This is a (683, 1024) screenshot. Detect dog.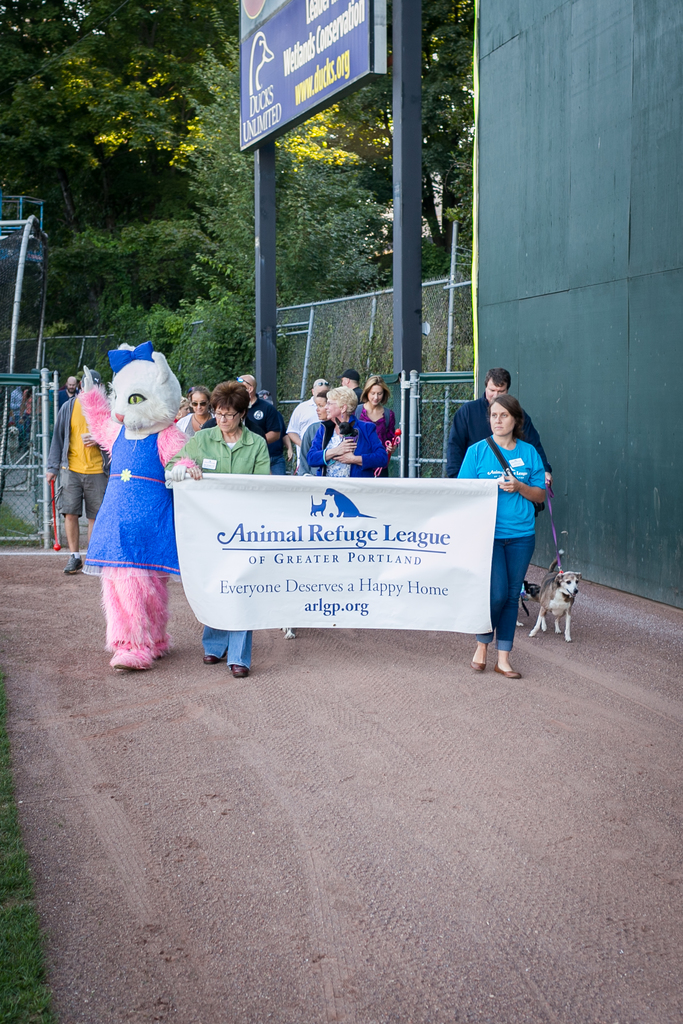
{"x1": 518, "y1": 581, "x2": 542, "y2": 623}.
